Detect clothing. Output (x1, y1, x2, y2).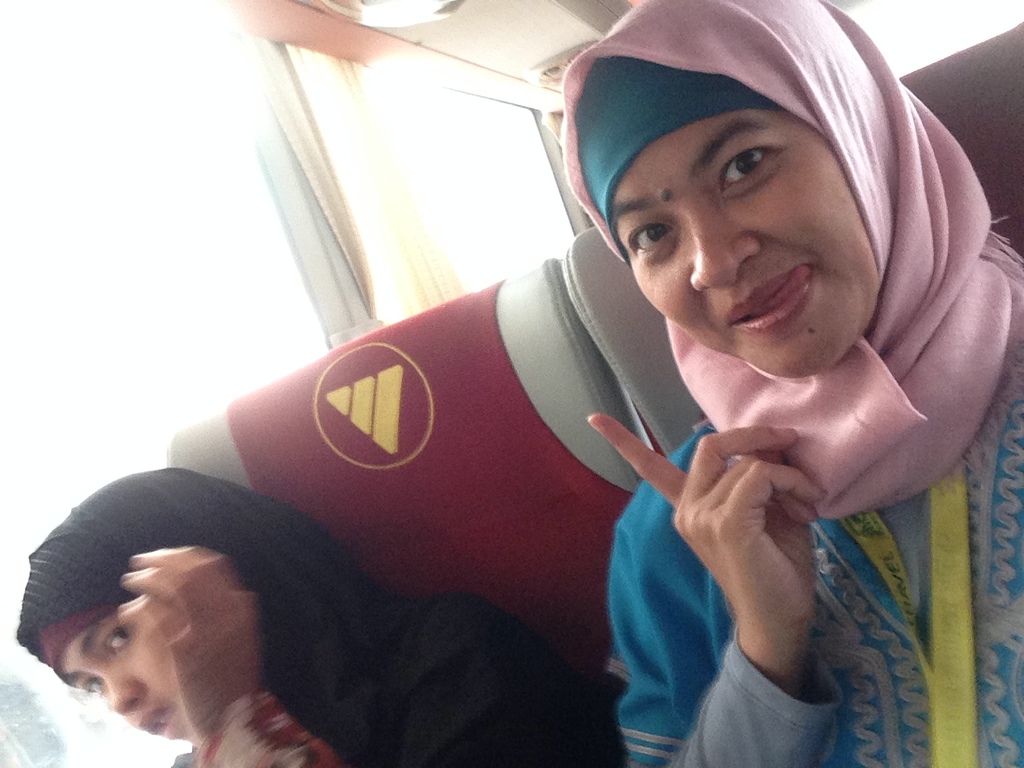
(15, 466, 607, 767).
